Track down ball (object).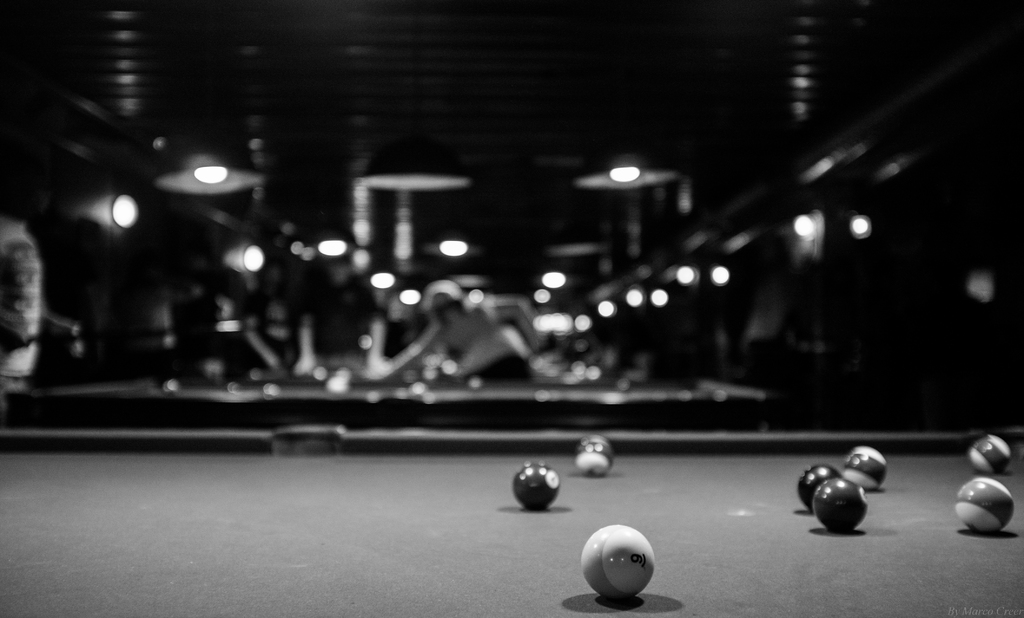
Tracked to <bbox>575, 439, 614, 478</bbox>.
